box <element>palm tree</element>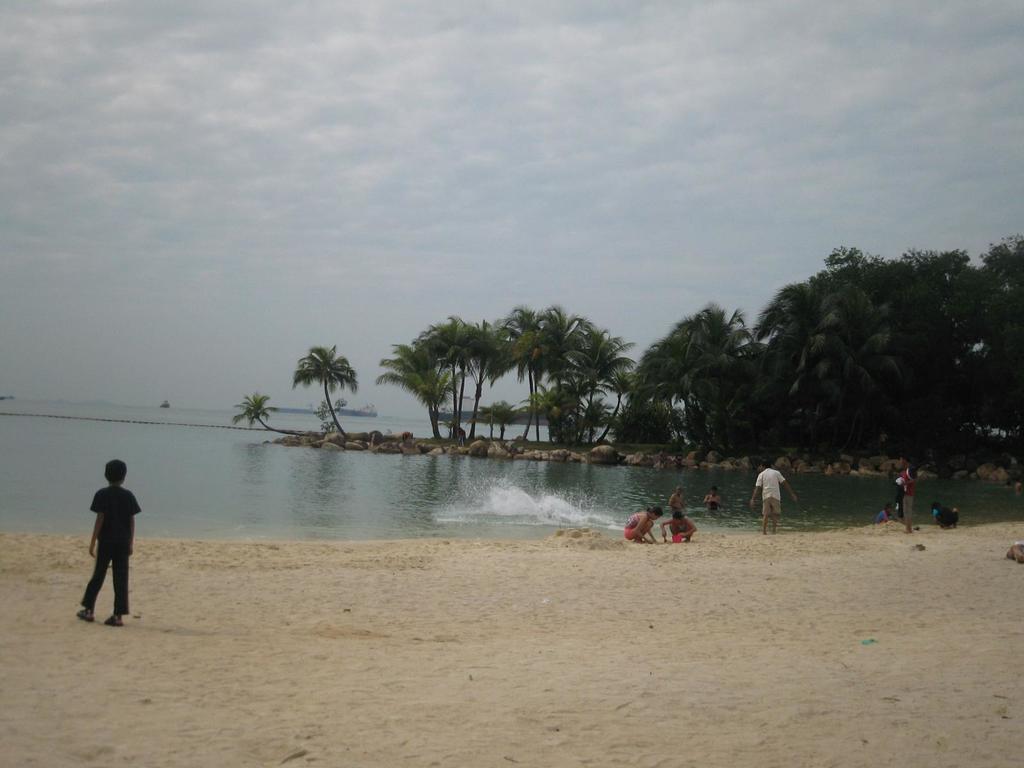
pyautogui.locateOnScreen(503, 314, 579, 481)
